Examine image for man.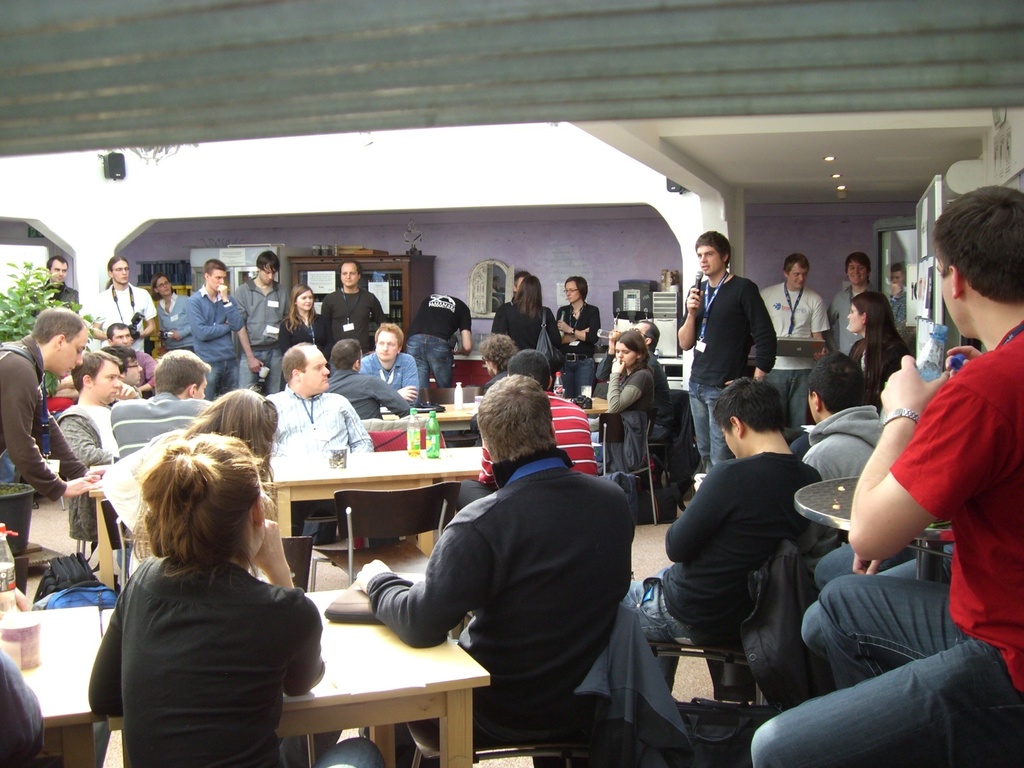
Examination result: bbox(321, 260, 389, 363).
